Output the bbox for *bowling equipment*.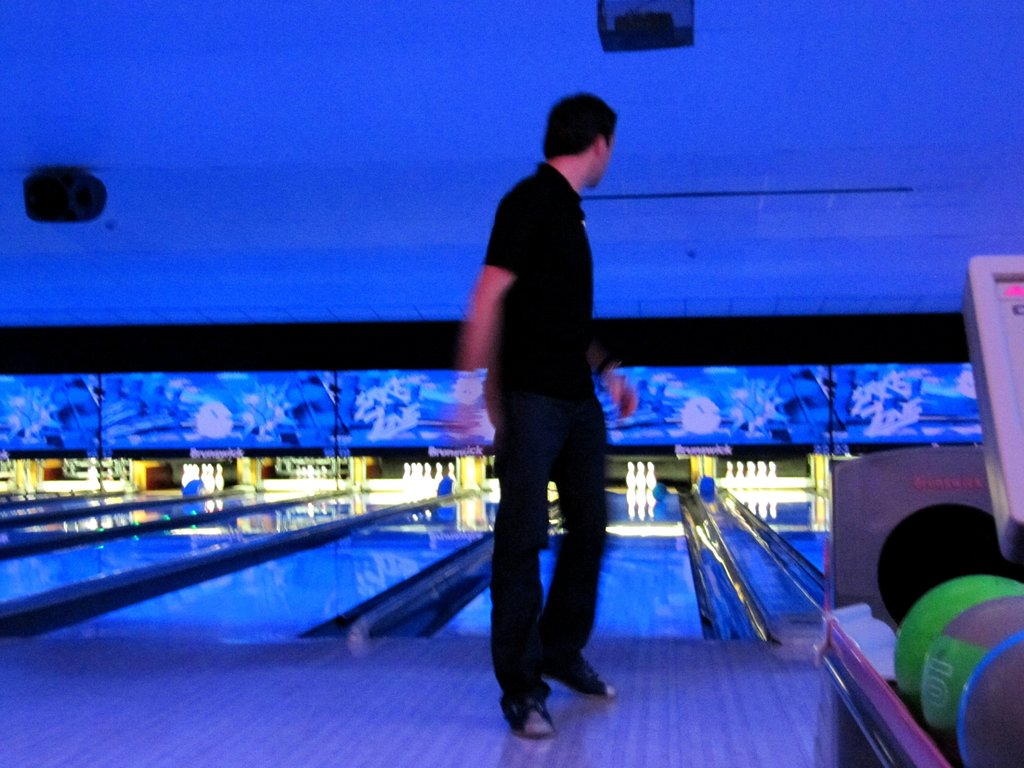
[648, 460, 659, 488].
